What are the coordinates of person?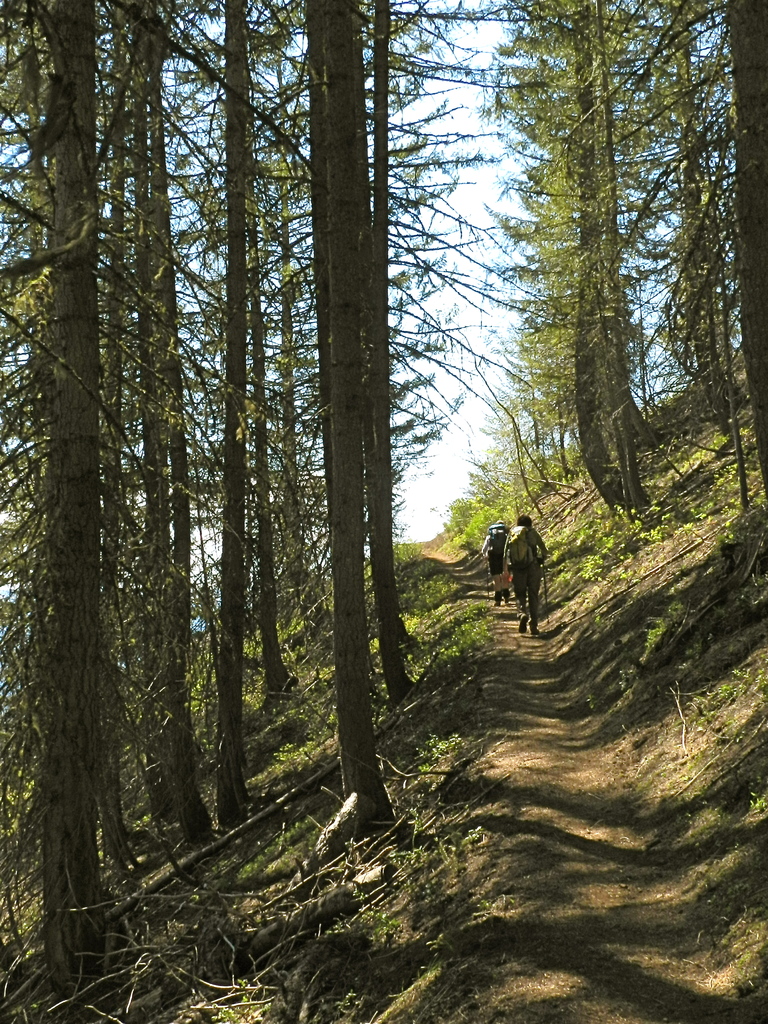
[485, 521, 513, 608].
